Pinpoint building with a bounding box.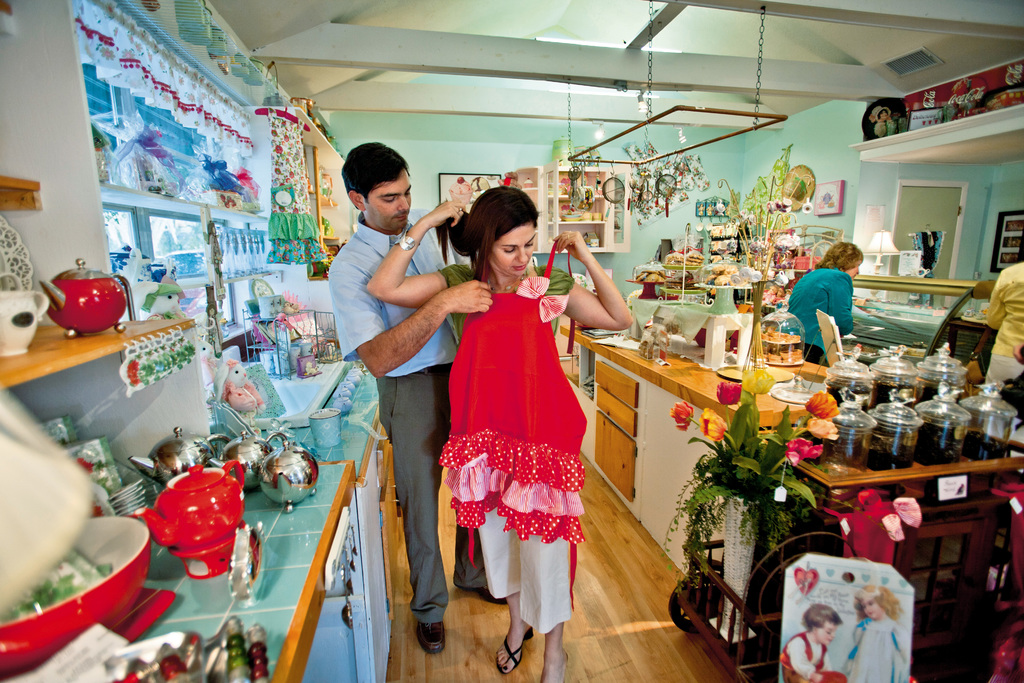
bbox=[0, 0, 1023, 682].
